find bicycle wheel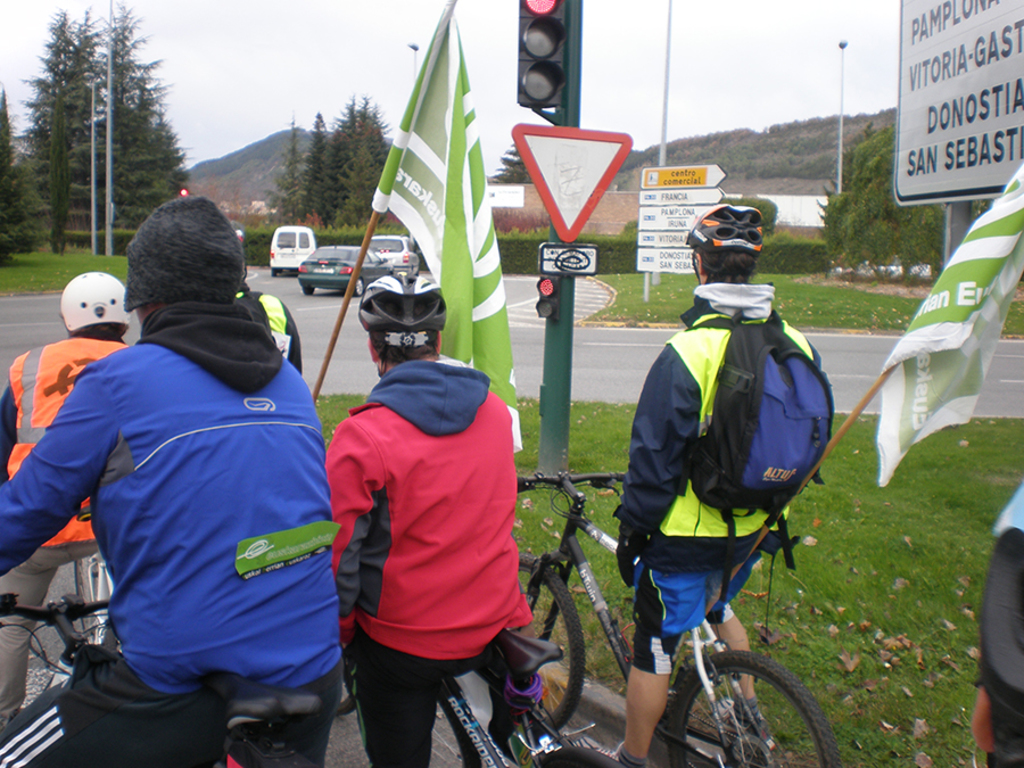
{"left": 517, "top": 559, "right": 593, "bottom": 737}
